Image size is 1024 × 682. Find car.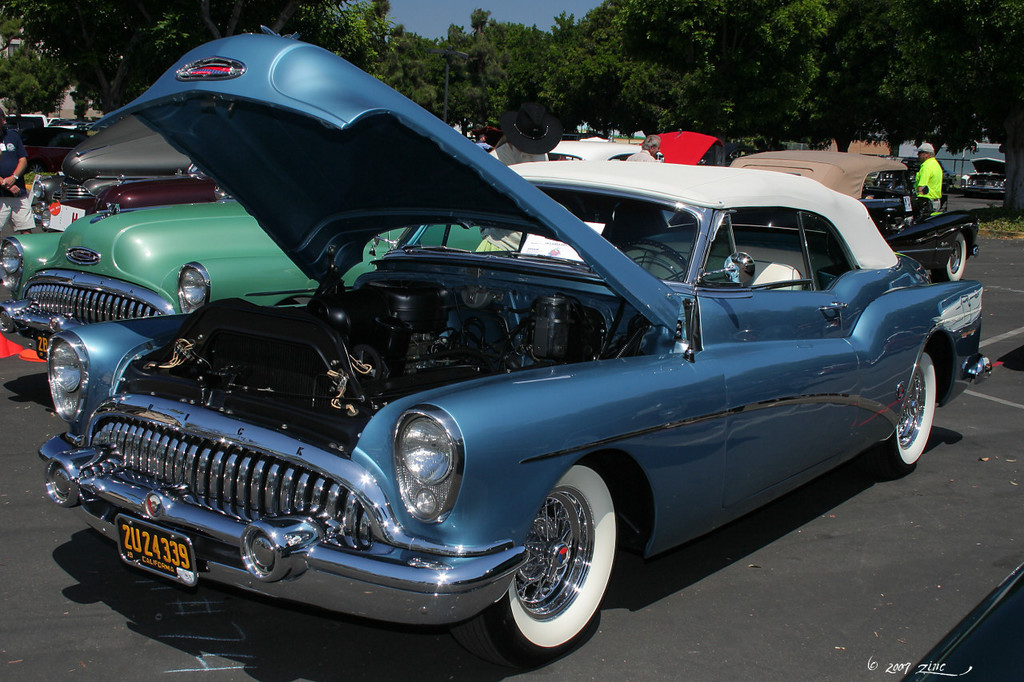
locate(894, 561, 1023, 681).
